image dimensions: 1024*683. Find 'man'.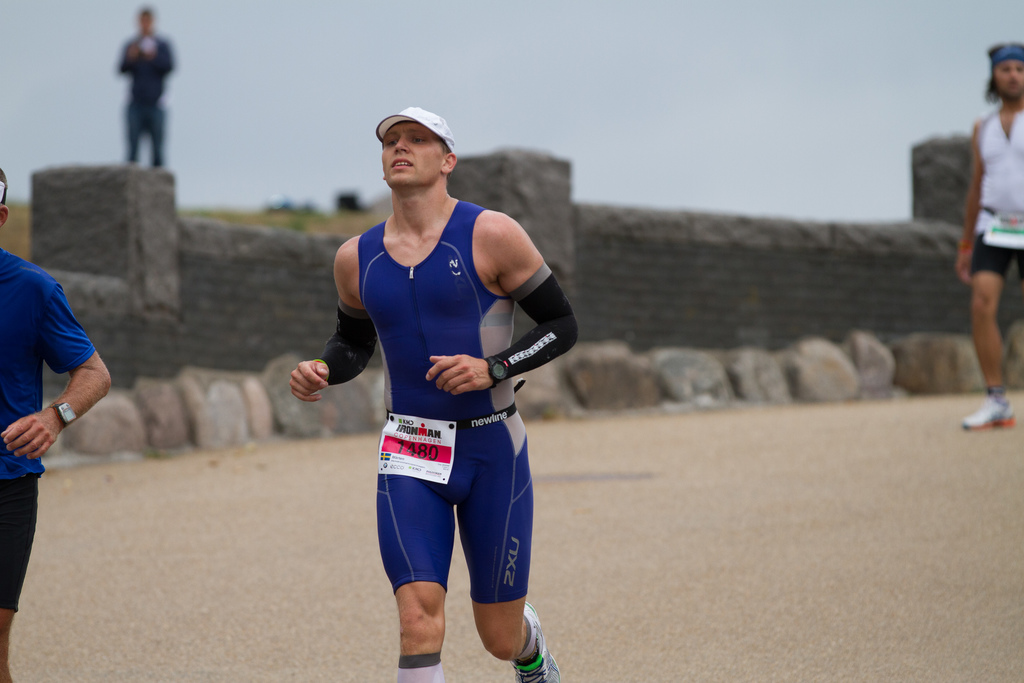
{"left": 955, "top": 44, "right": 1023, "bottom": 434}.
